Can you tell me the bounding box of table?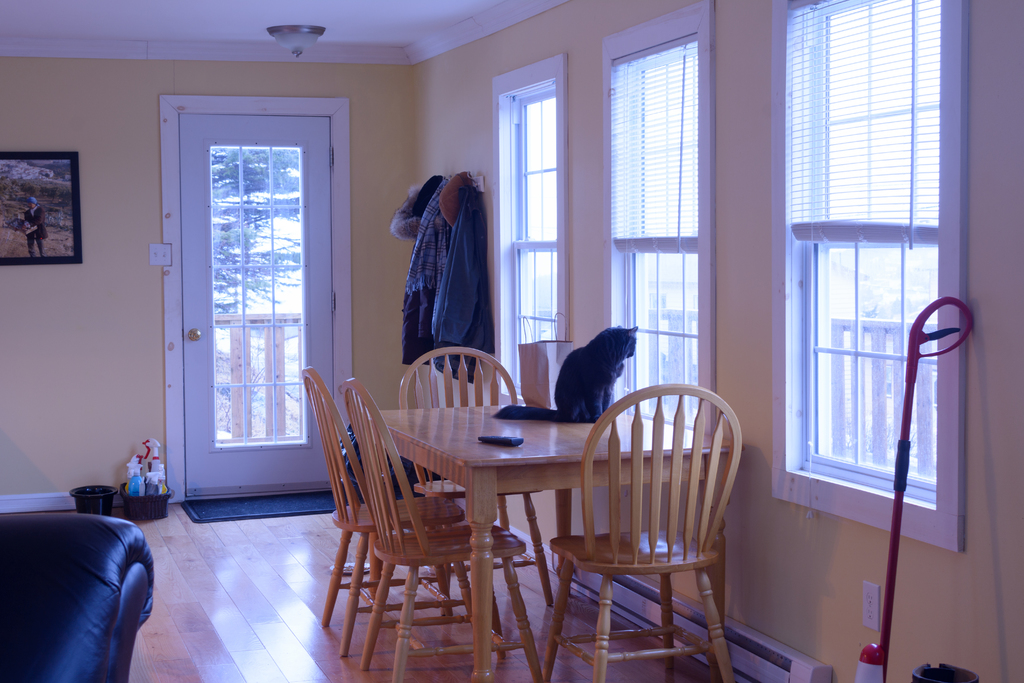
rect(379, 392, 751, 661).
